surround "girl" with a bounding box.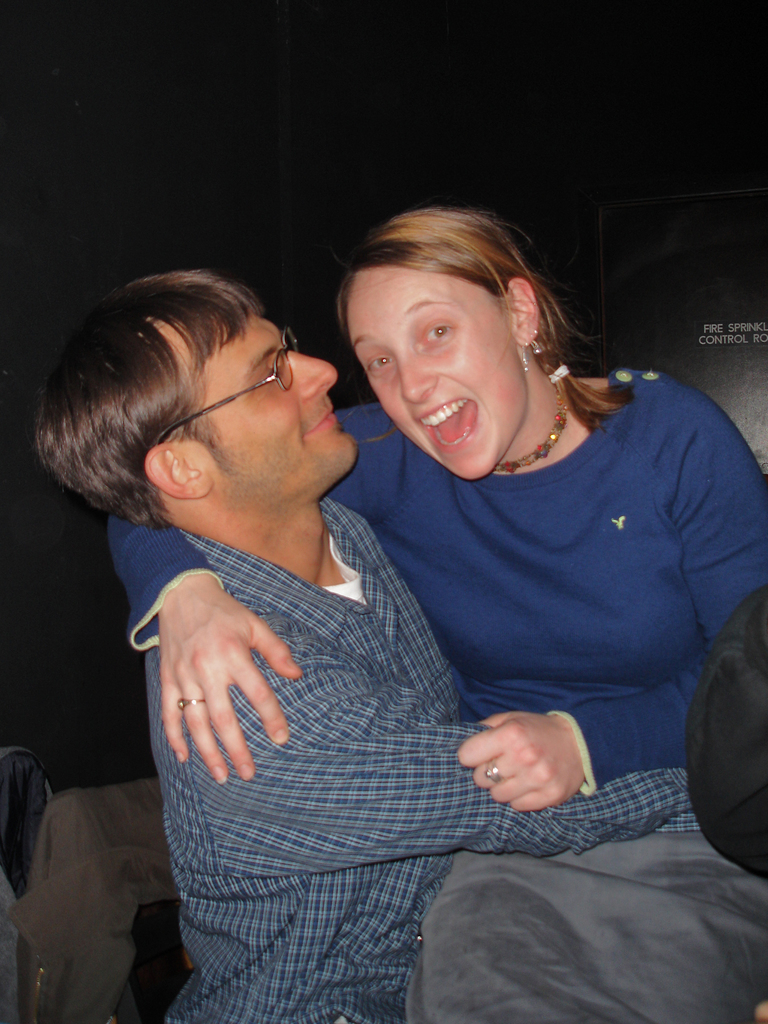
<box>107,209,767,1023</box>.
